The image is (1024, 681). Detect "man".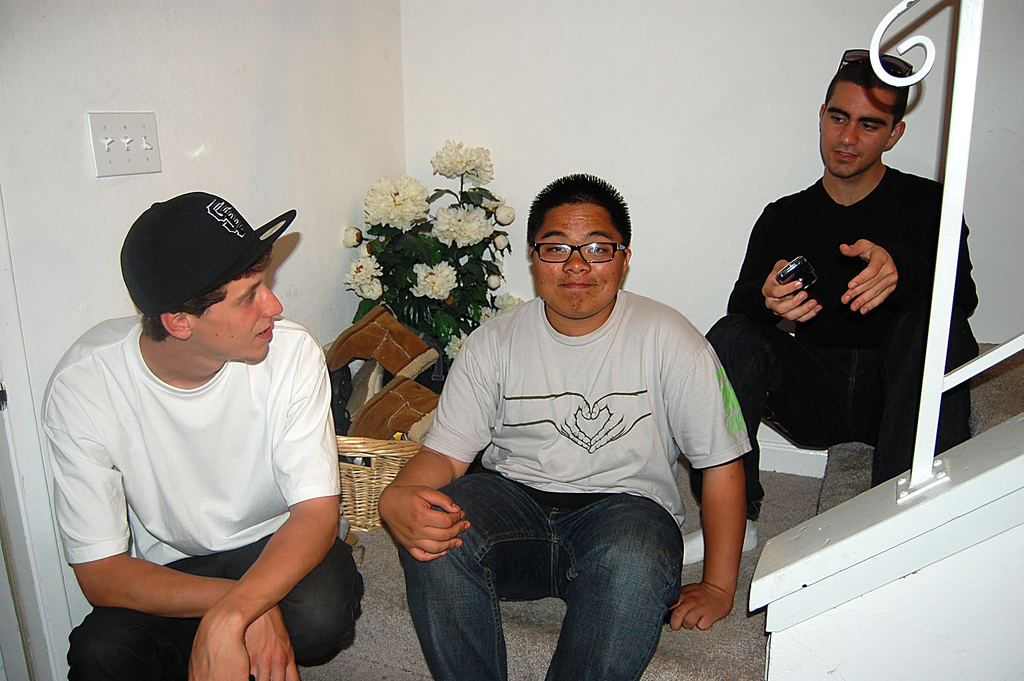
Detection: Rect(378, 170, 755, 680).
